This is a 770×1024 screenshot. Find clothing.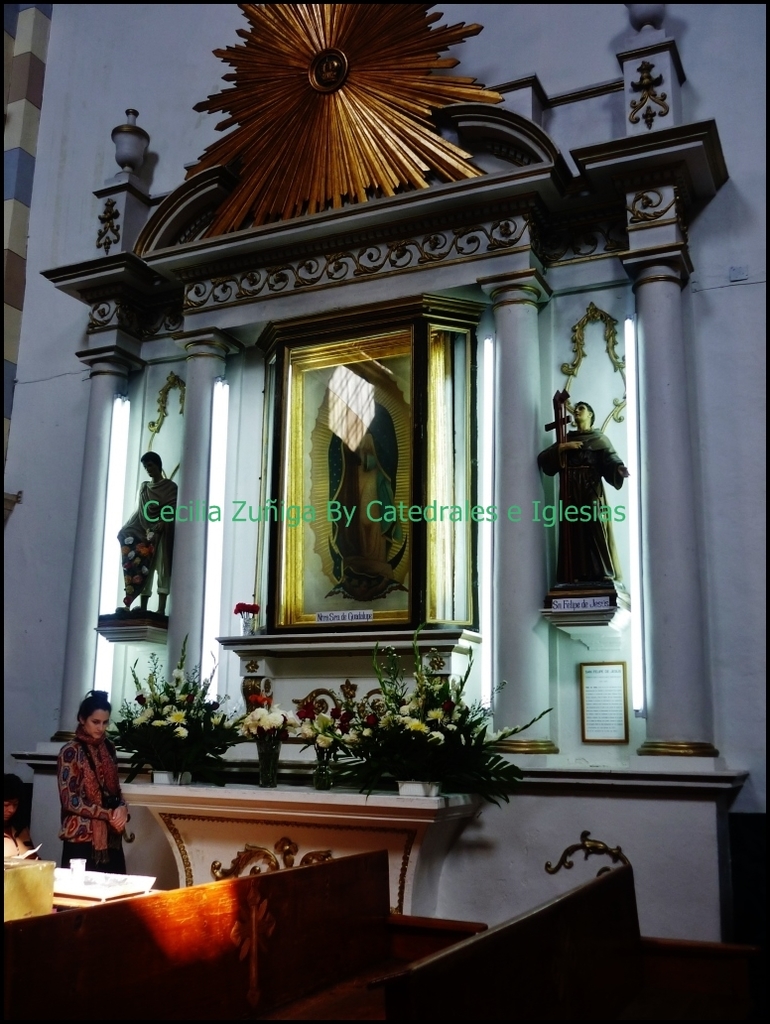
Bounding box: [115, 471, 183, 613].
